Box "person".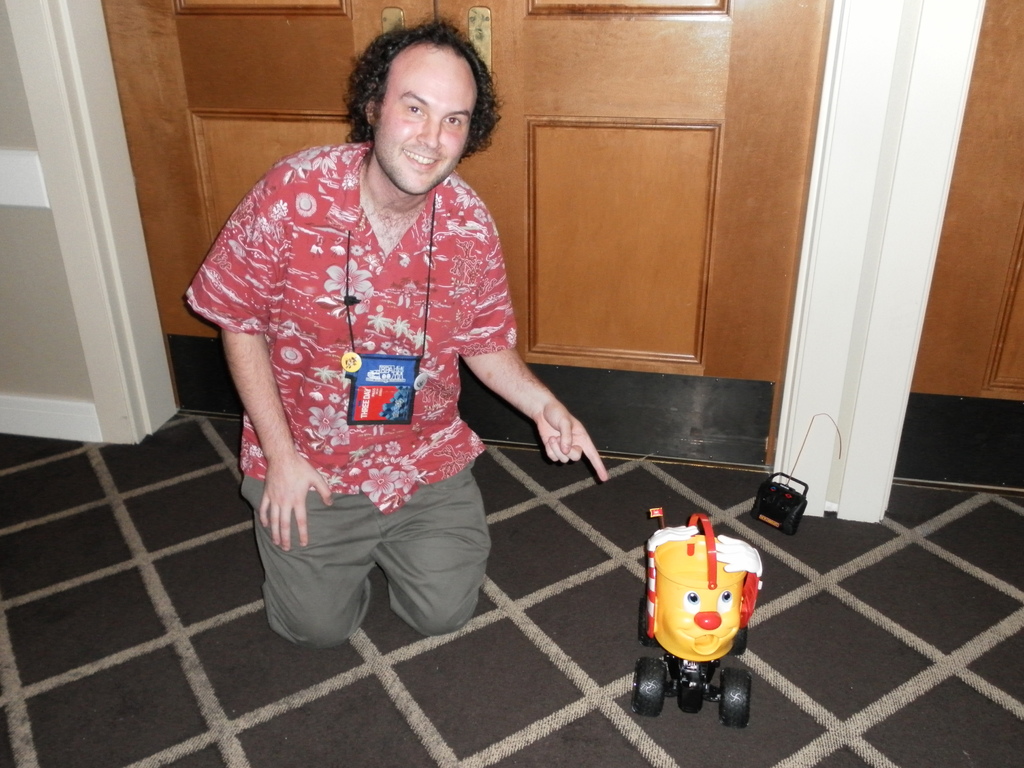
(left=205, top=12, right=546, bottom=689).
